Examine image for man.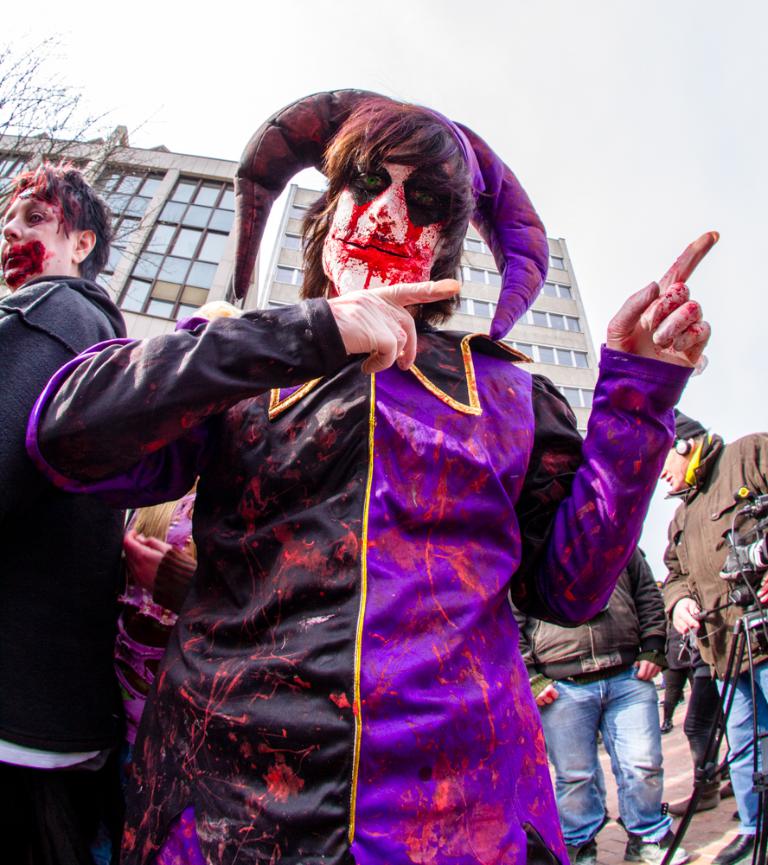
Examination result: x1=658, y1=409, x2=767, y2=864.
